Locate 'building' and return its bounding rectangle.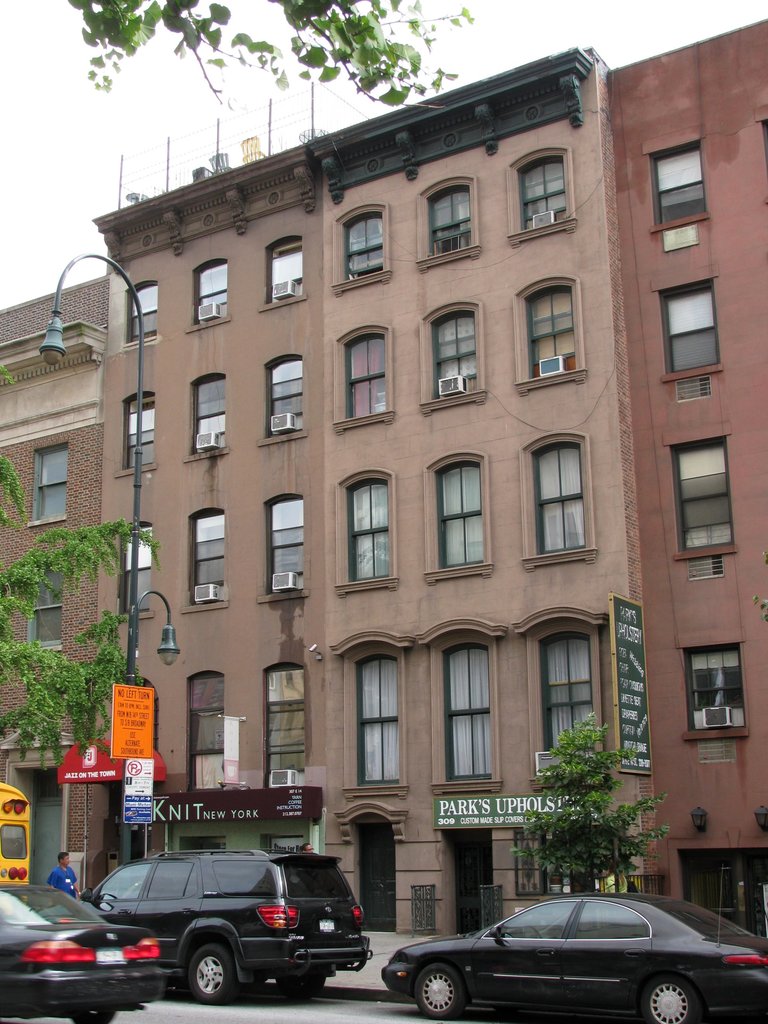
region(9, 14, 767, 939).
